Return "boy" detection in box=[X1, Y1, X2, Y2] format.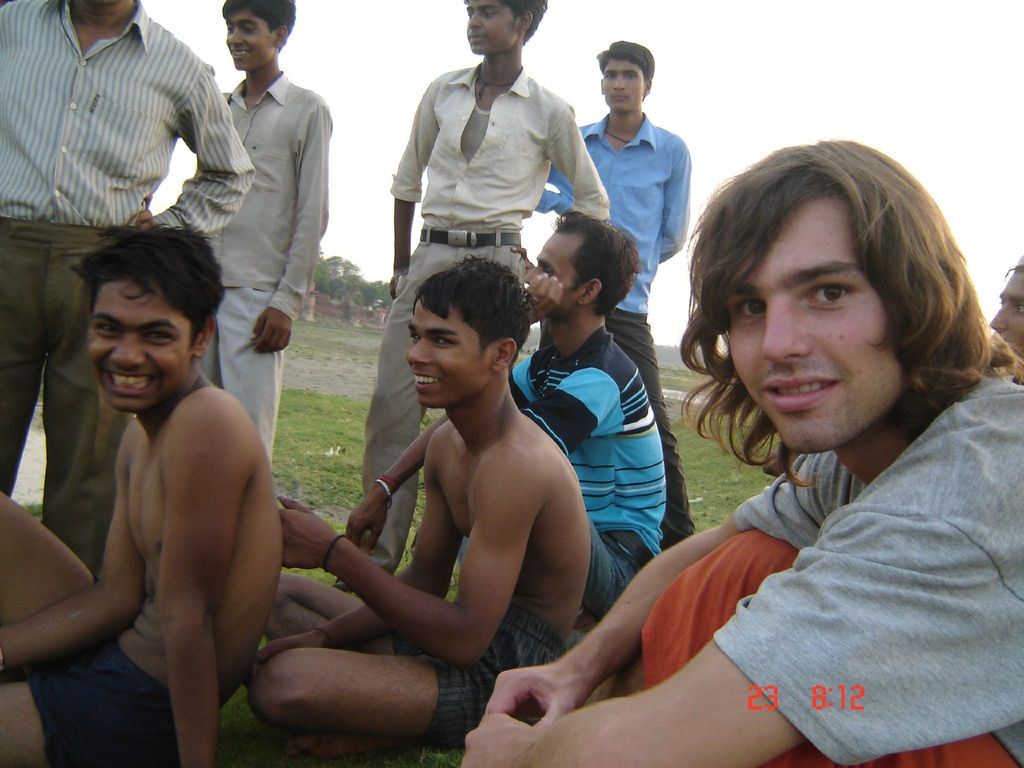
box=[20, 181, 296, 749].
